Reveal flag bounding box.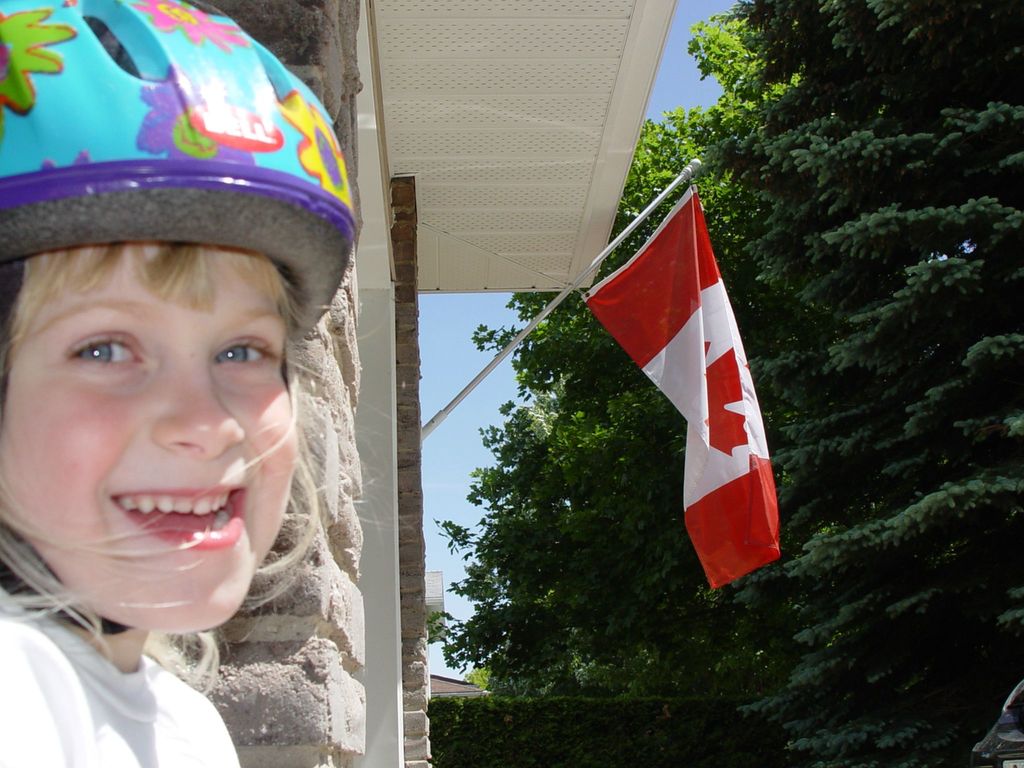
Revealed: box=[570, 171, 787, 594].
